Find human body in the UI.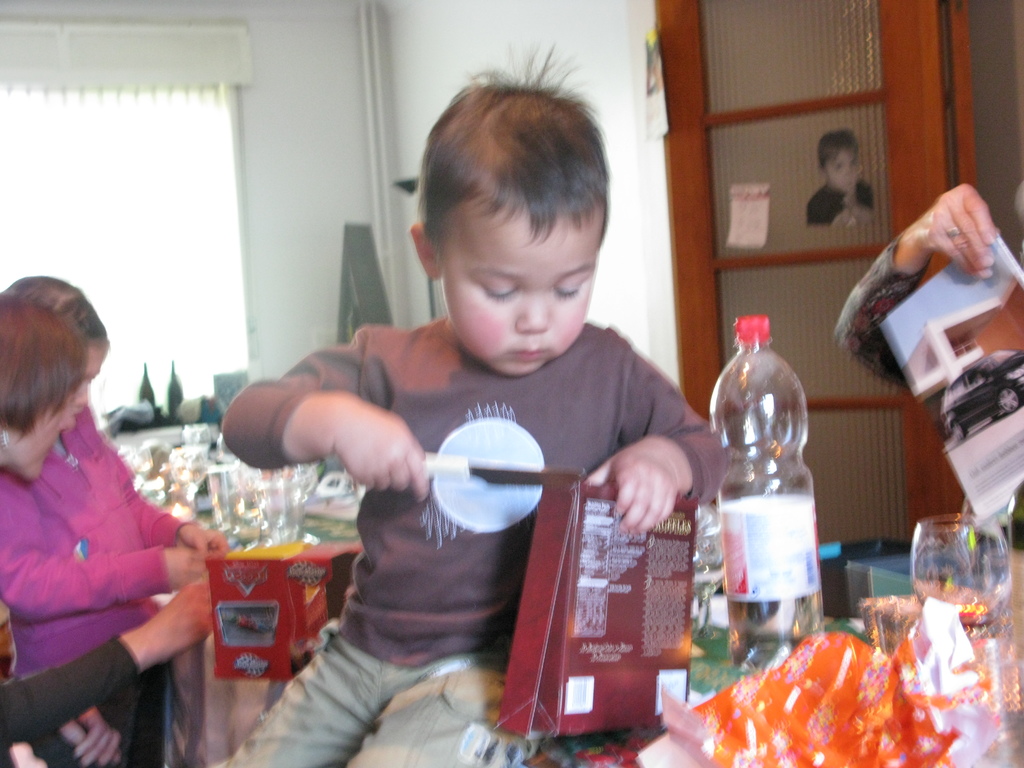
UI element at (222,128,764,749).
